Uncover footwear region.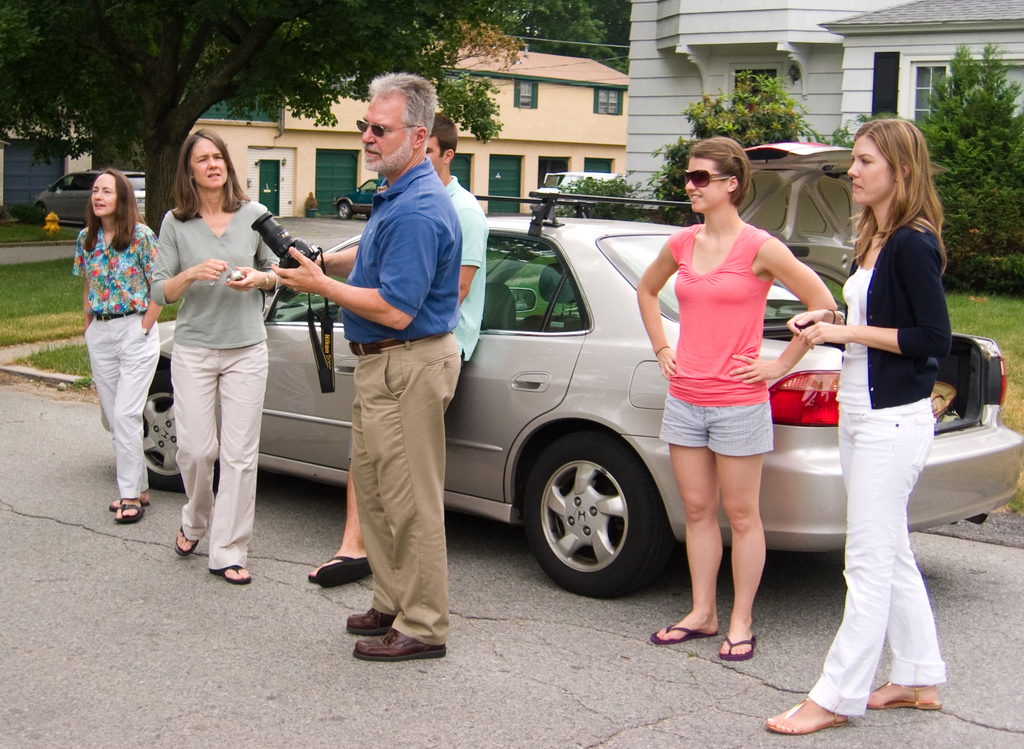
Uncovered: 212, 561, 257, 583.
